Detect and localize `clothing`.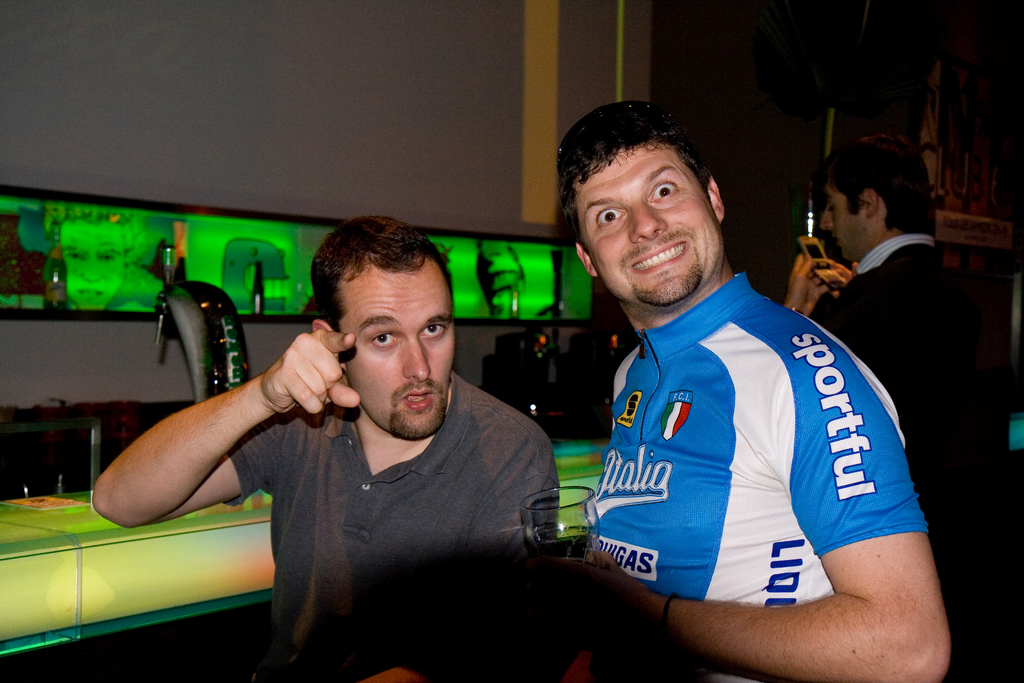
Localized at detection(228, 367, 572, 682).
